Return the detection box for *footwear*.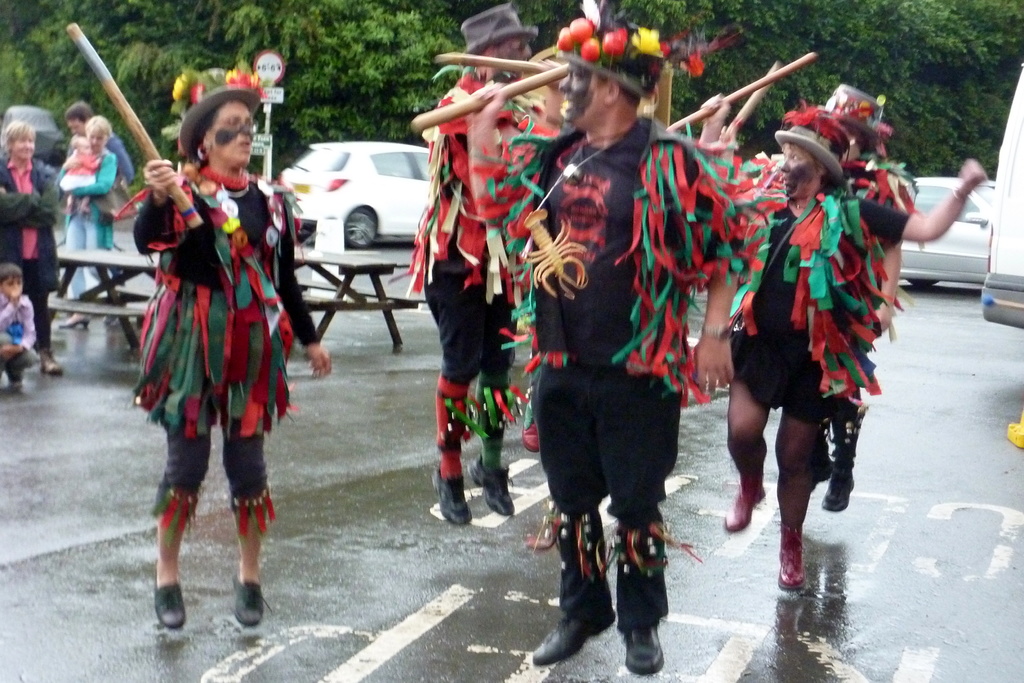
x1=776, y1=525, x2=806, y2=588.
